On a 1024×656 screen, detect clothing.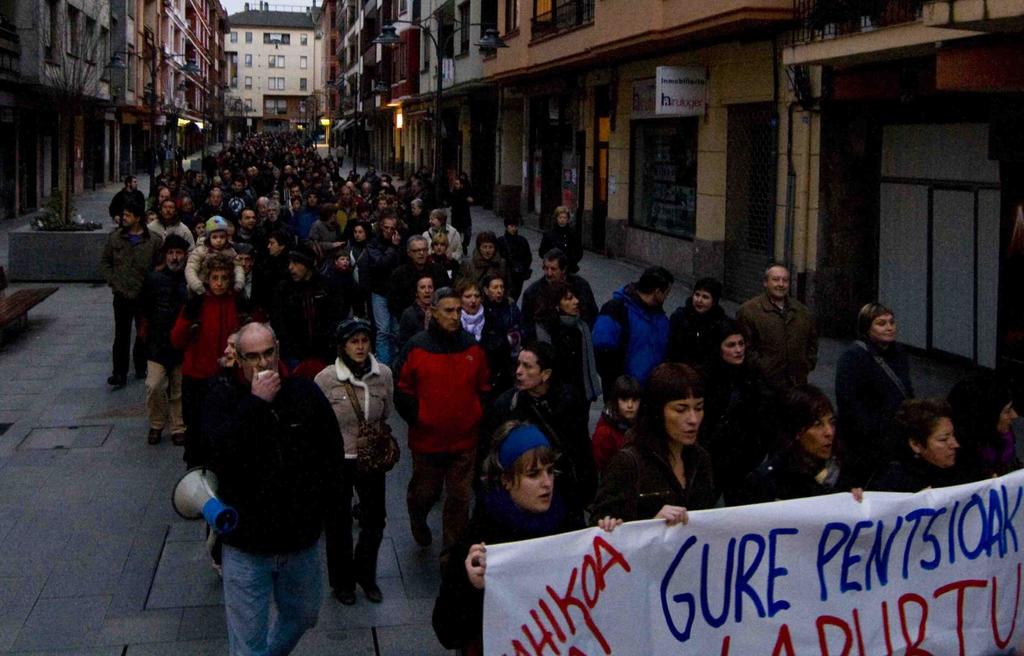
(left=592, top=283, right=673, bottom=378).
